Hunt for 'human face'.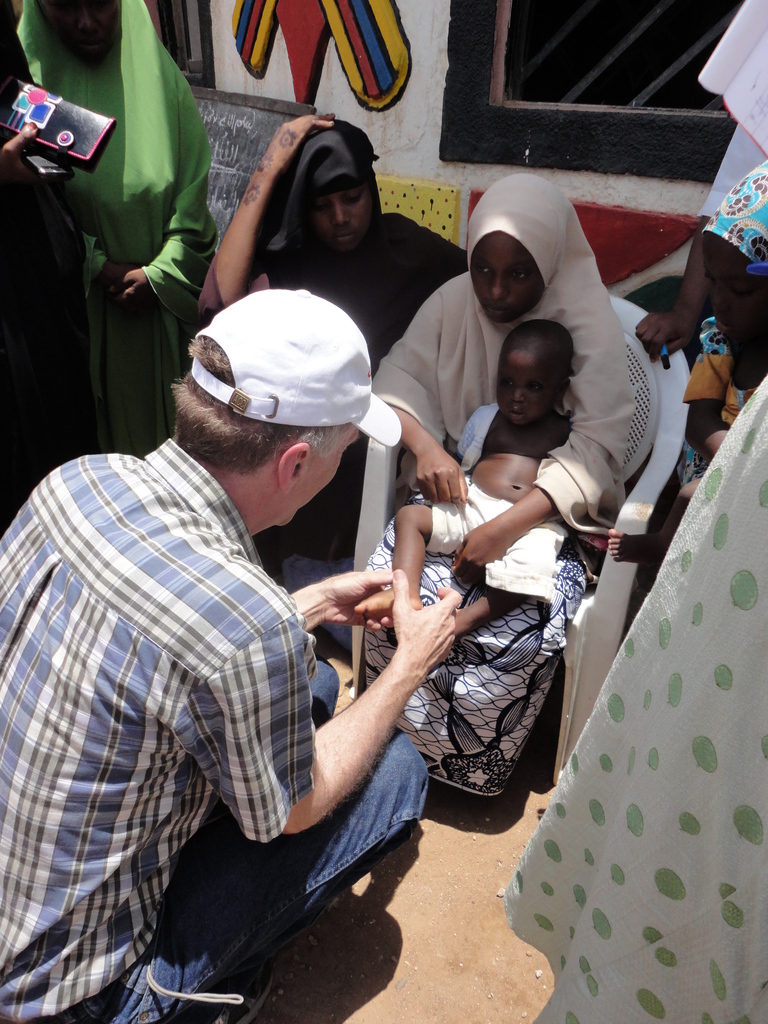
Hunted down at bbox(289, 438, 363, 522).
